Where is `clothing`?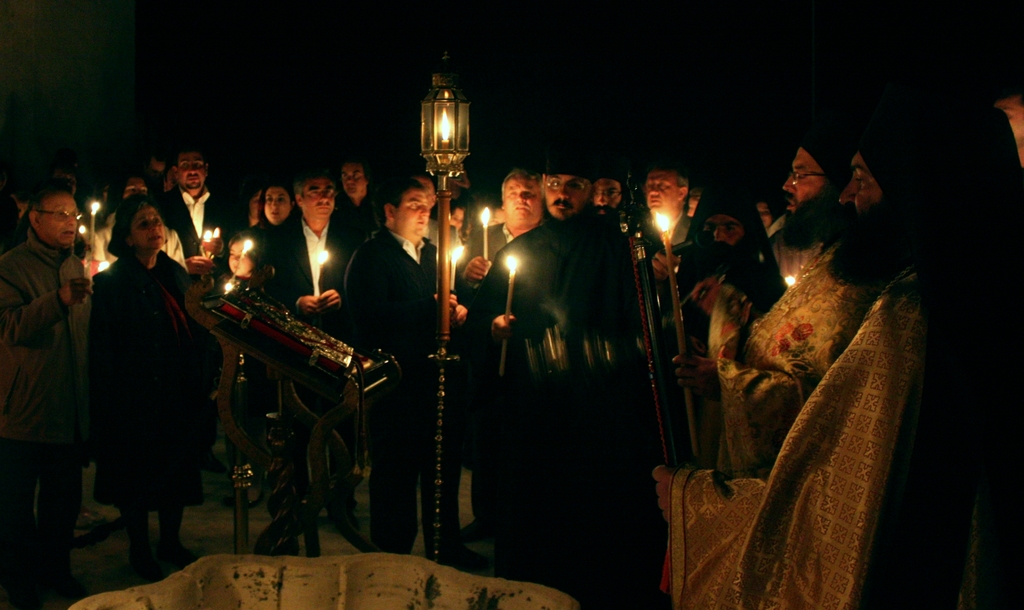
(342, 222, 456, 548).
